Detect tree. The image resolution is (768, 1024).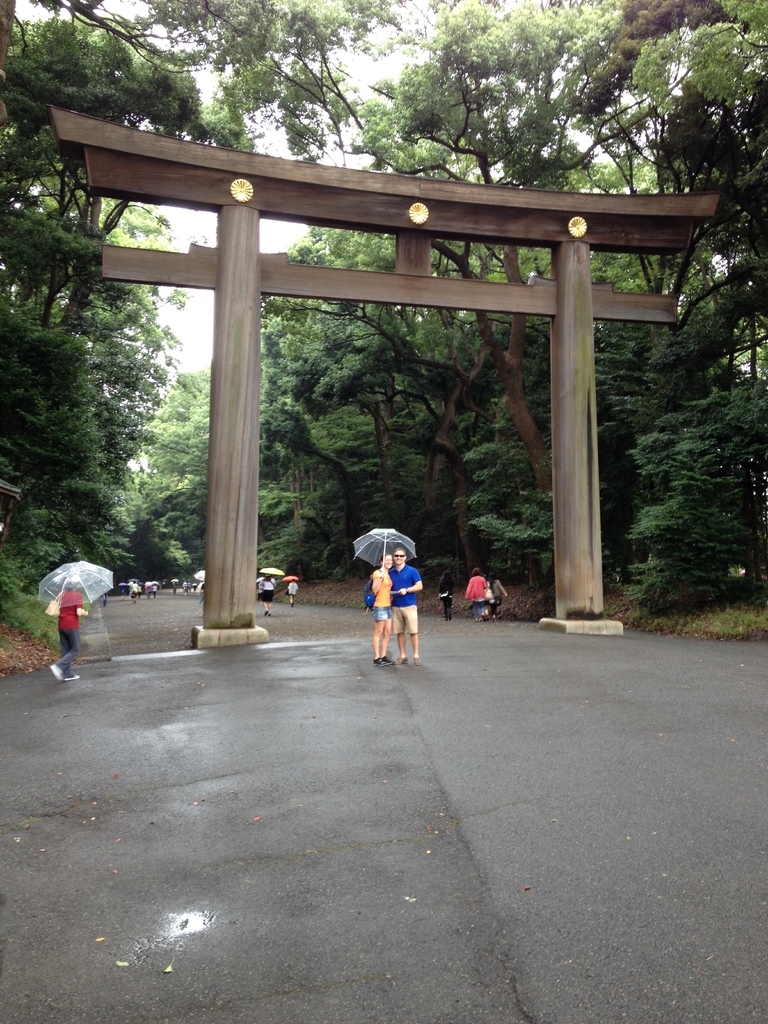
select_region(297, 225, 550, 577).
